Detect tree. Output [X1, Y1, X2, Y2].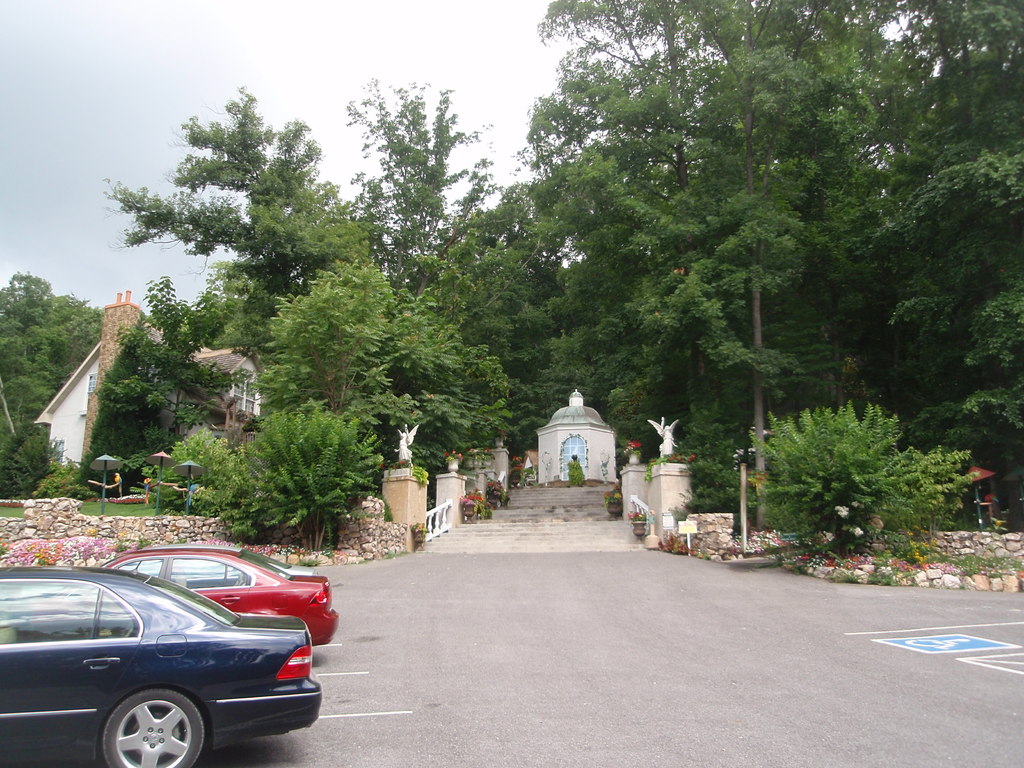
[91, 94, 380, 447].
